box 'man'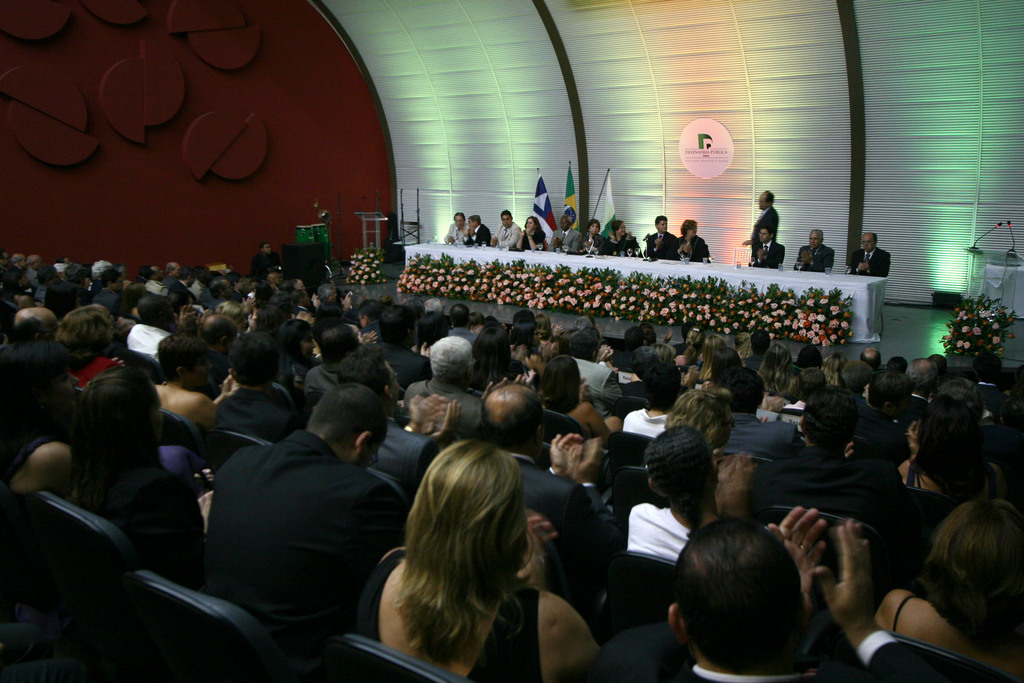
bbox=[547, 215, 582, 254]
